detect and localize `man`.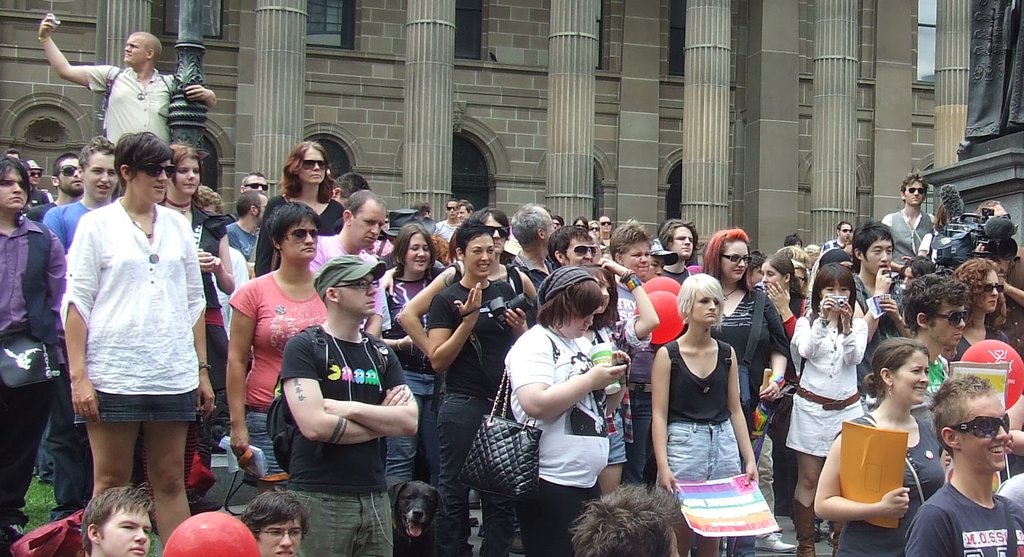
Localized at bbox(0, 151, 63, 556).
